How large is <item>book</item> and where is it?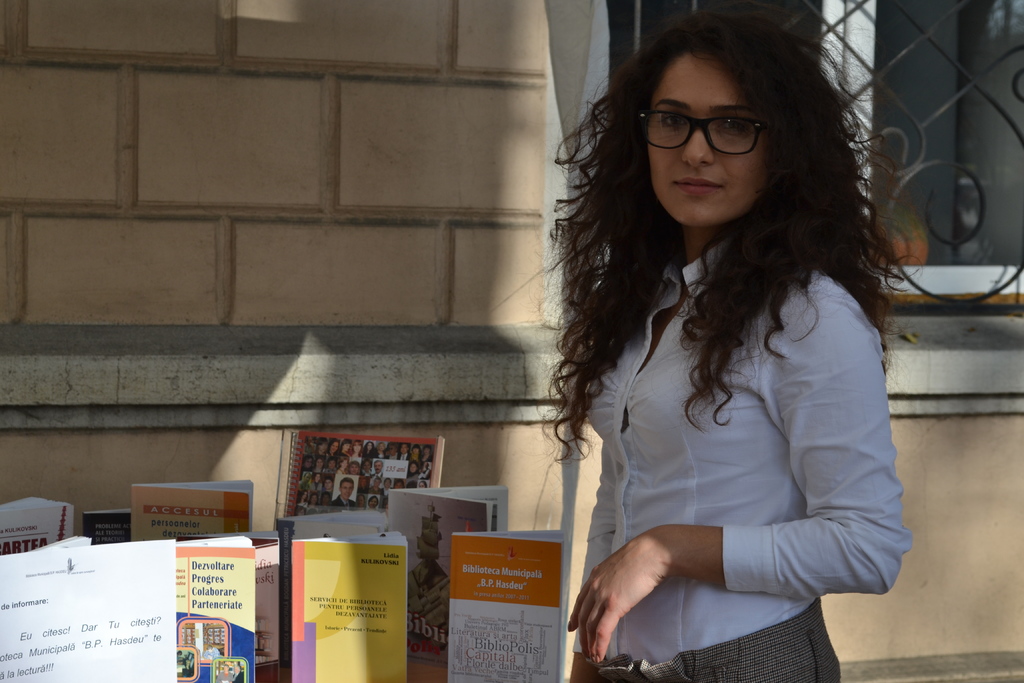
Bounding box: <bbox>132, 479, 253, 543</bbox>.
